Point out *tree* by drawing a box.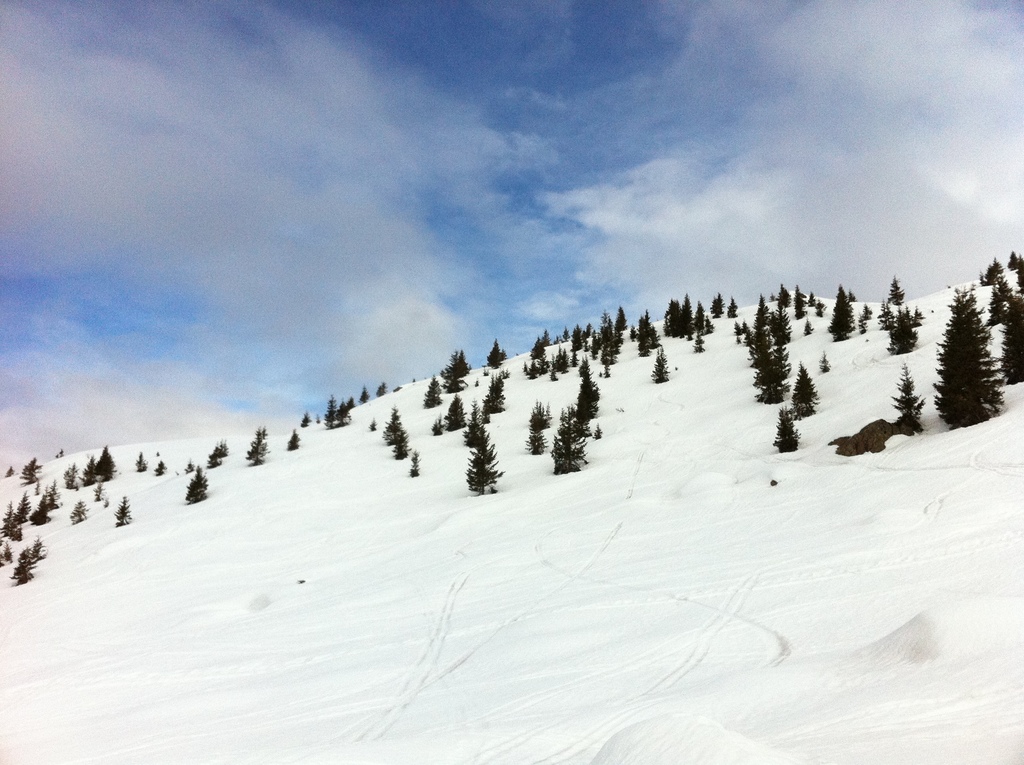
<region>531, 334, 548, 361</region>.
